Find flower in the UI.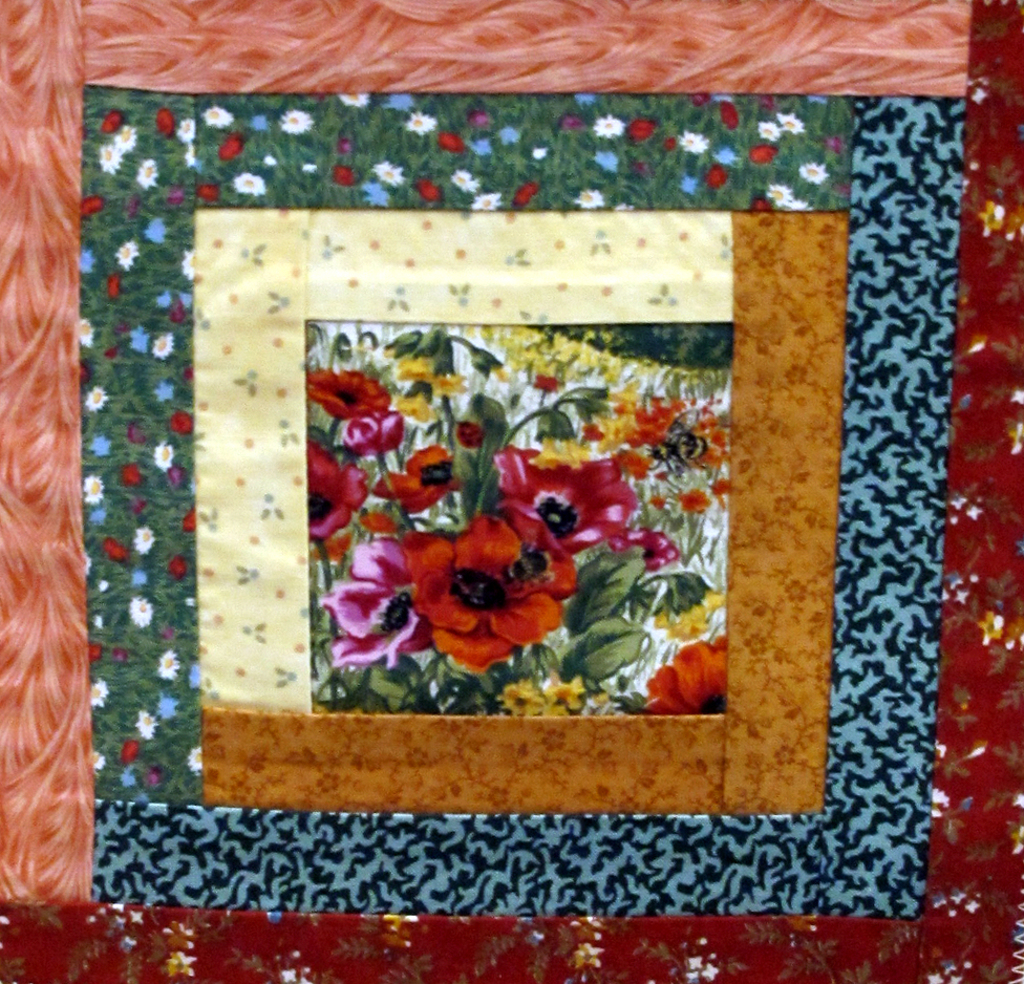
UI element at l=83, t=682, r=108, b=711.
